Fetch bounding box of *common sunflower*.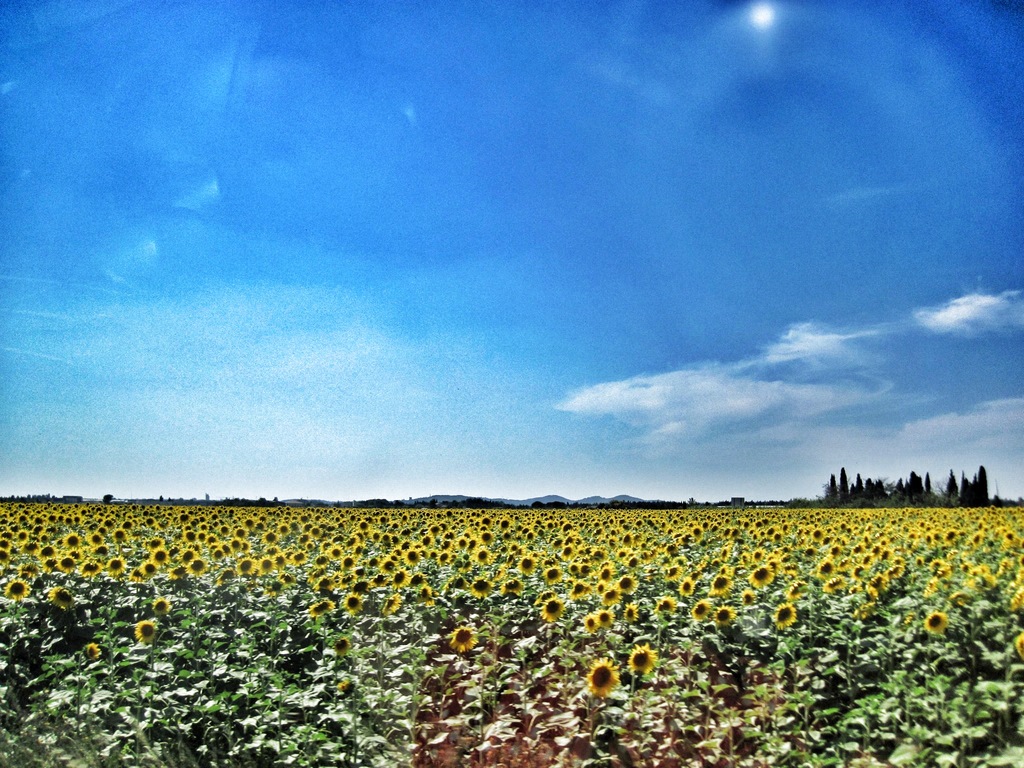
Bbox: select_region(714, 607, 747, 623).
